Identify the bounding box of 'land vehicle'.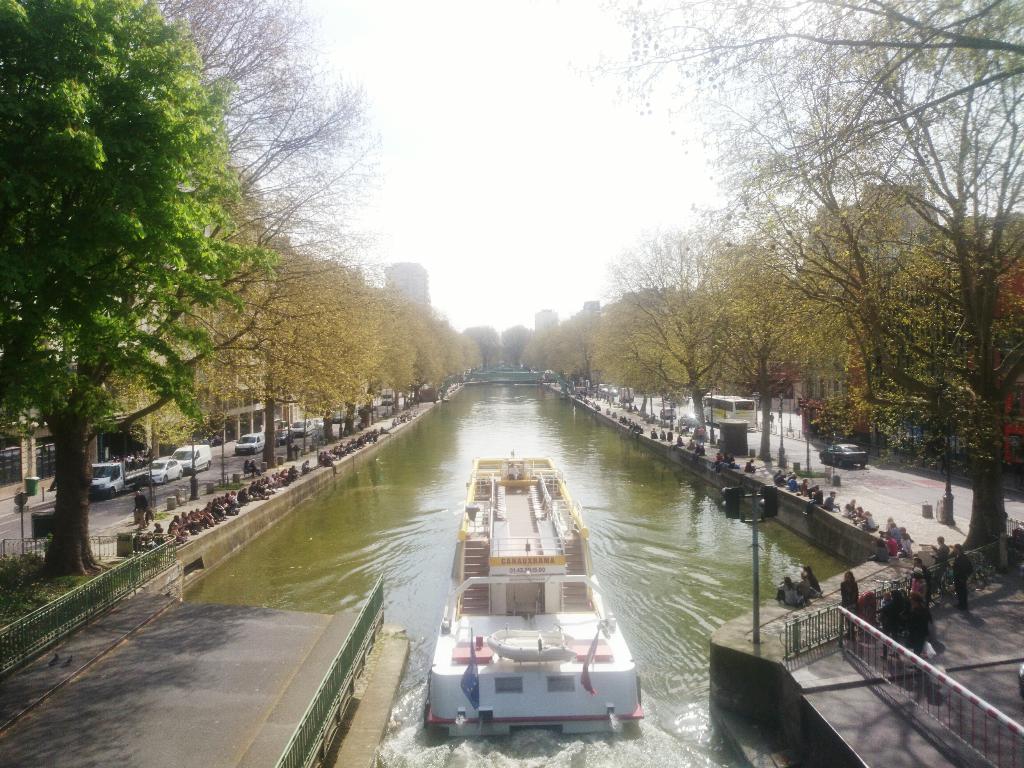
235, 433, 266, 453.
